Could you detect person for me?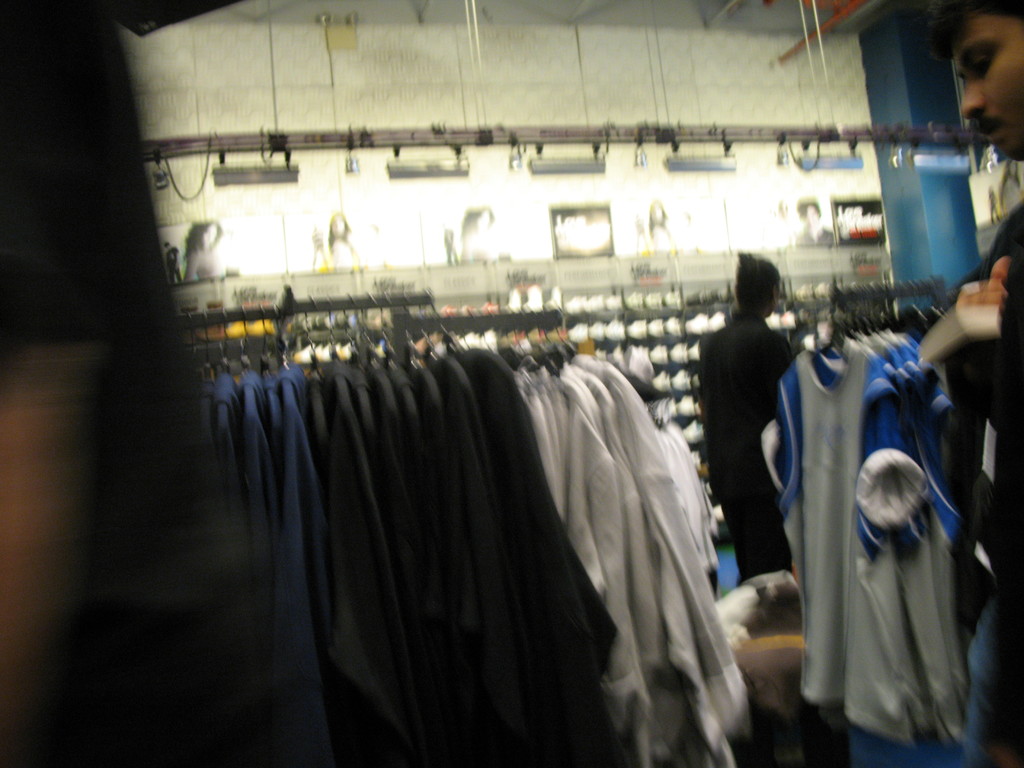
Detection result: <region>648, 196, 674, 248</region>.
